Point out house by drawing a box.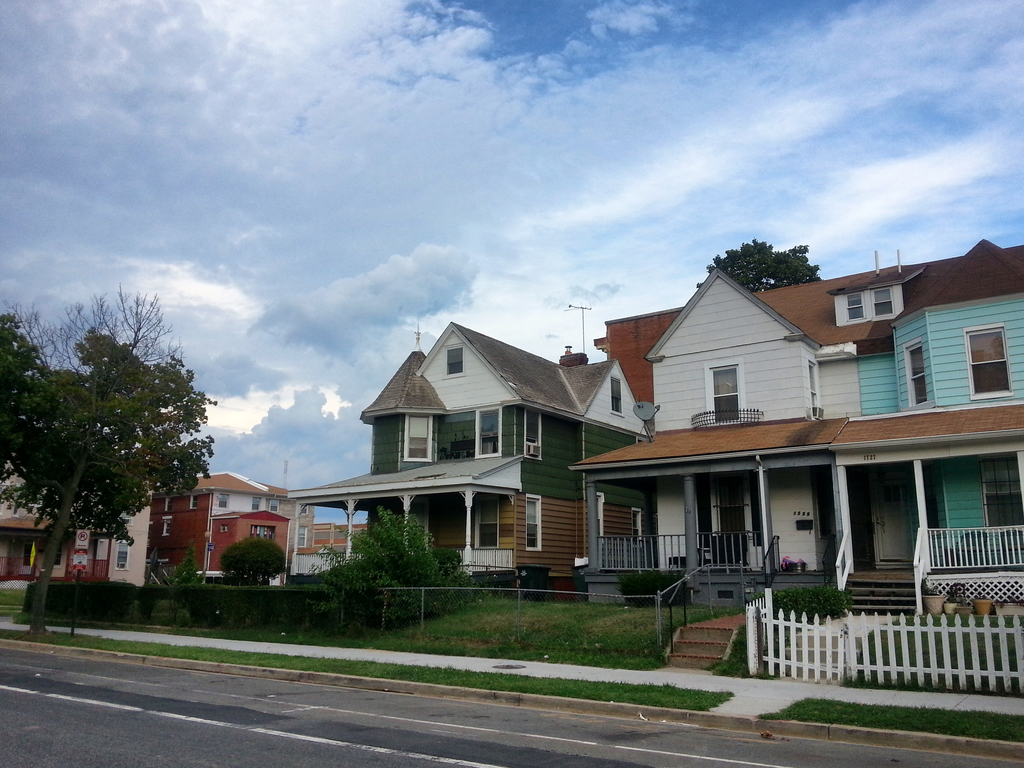
64/482/152/584.
